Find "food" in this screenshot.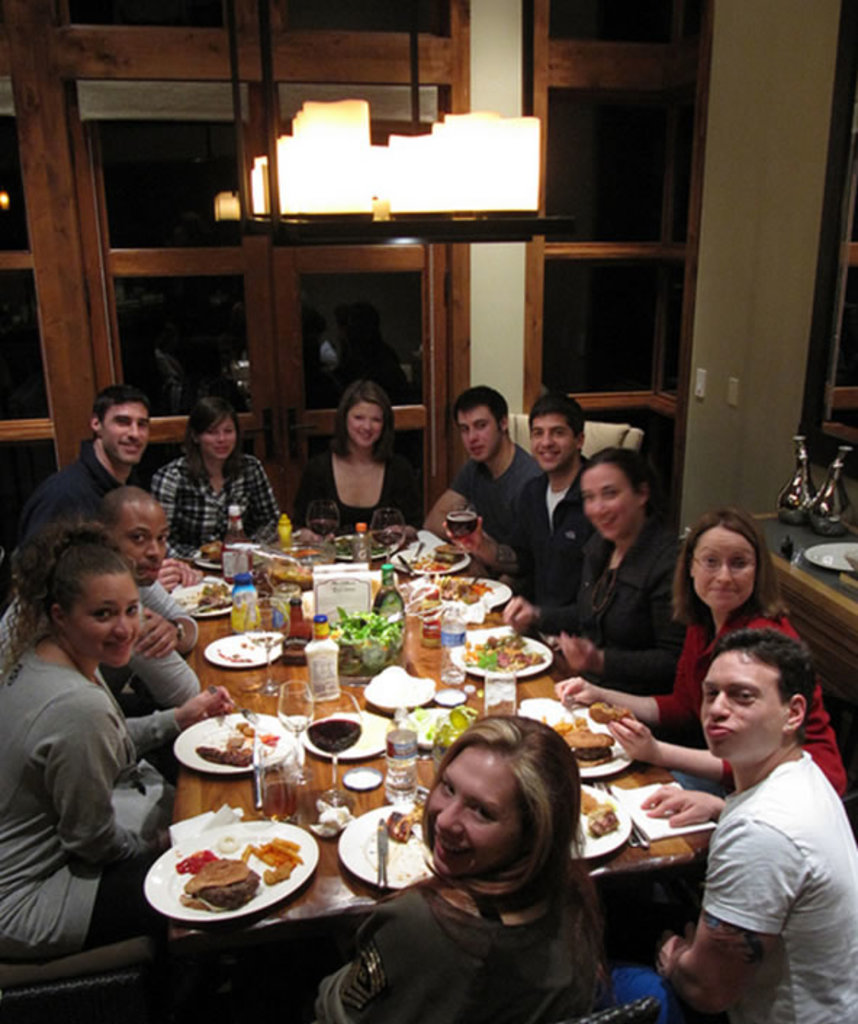
The bounding box for "food" is detection(379, 805, 428, 845).
